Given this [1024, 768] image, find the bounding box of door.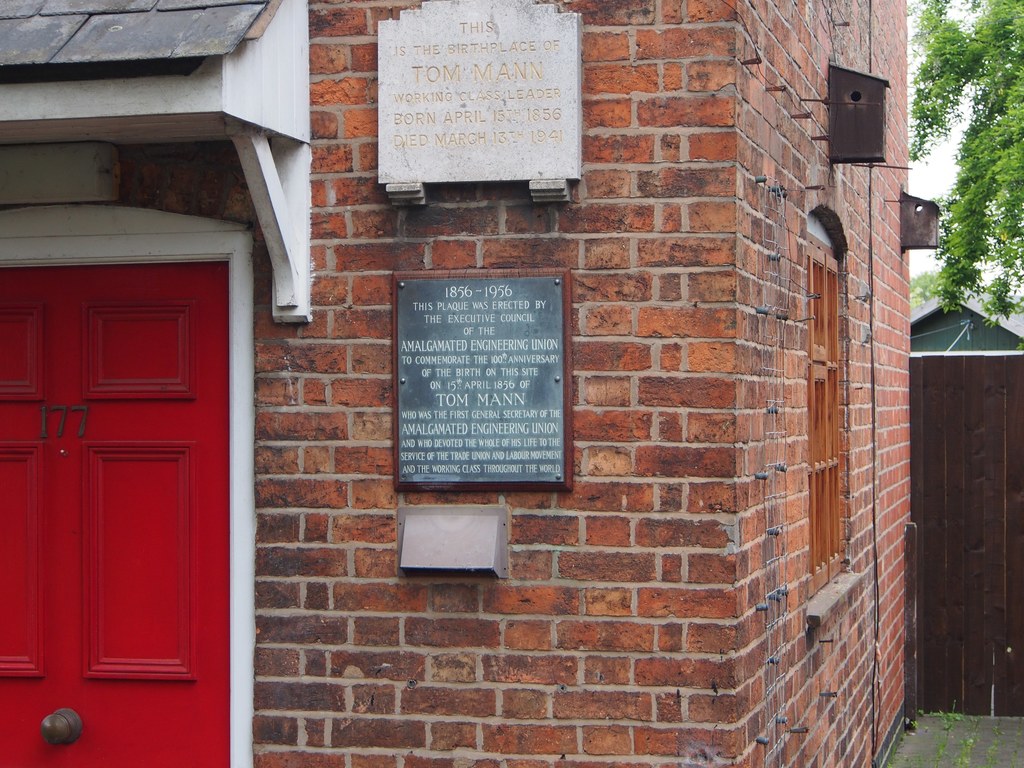
<bbox>0, 259, 232, 767</bbox>.
